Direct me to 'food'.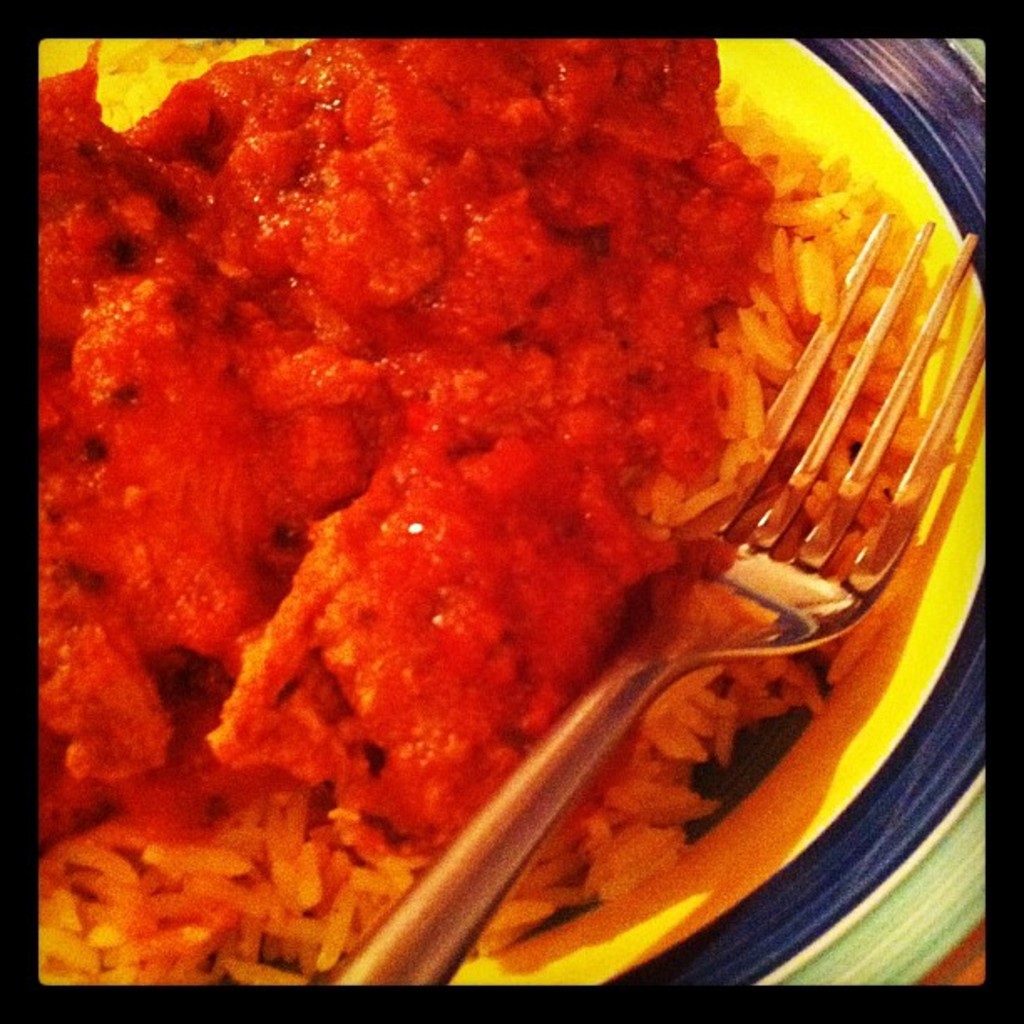
Direction: (120, 65, 1006, 924).
